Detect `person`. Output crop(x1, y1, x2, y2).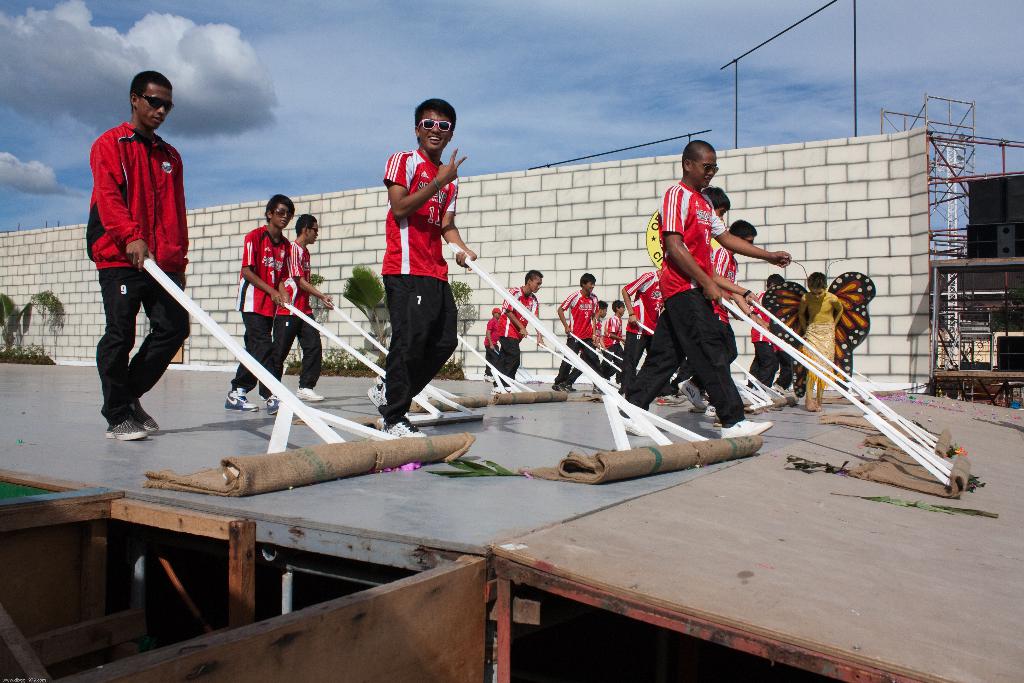
crop(477, 265, 540, 393).
